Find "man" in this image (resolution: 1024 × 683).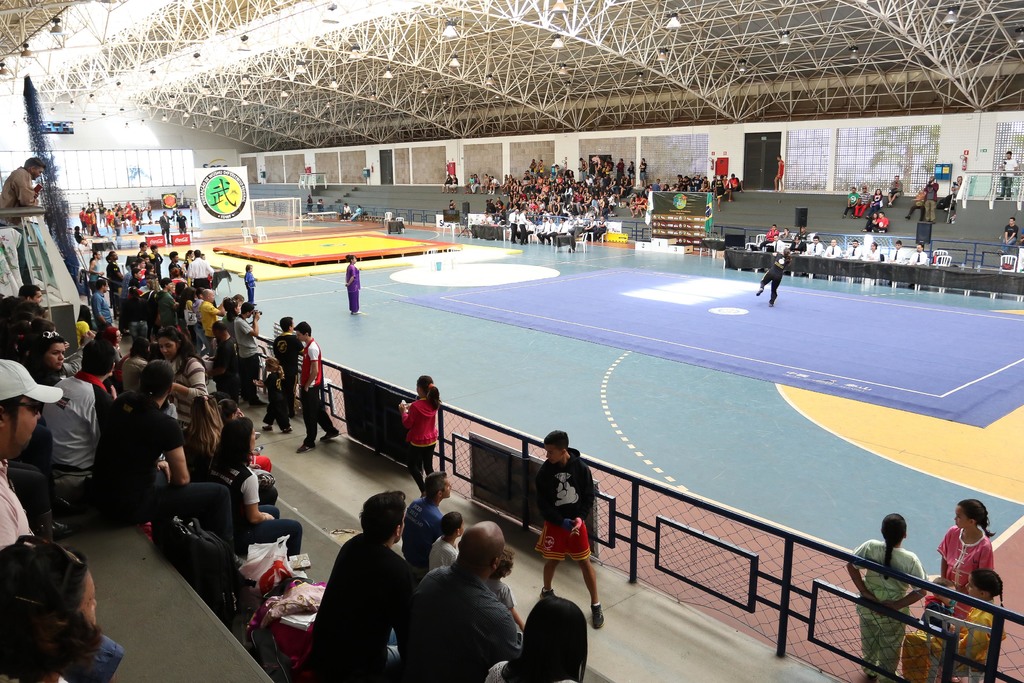
x1=573, y1=190, x2=586, y2=211.
